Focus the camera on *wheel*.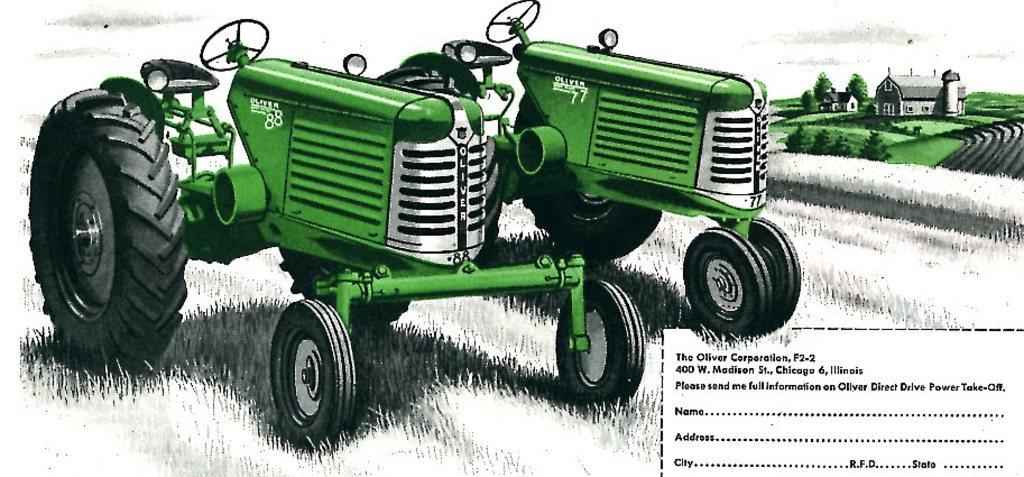
Focus region: <bbox>26, 86, 188, 375</bbox>.
